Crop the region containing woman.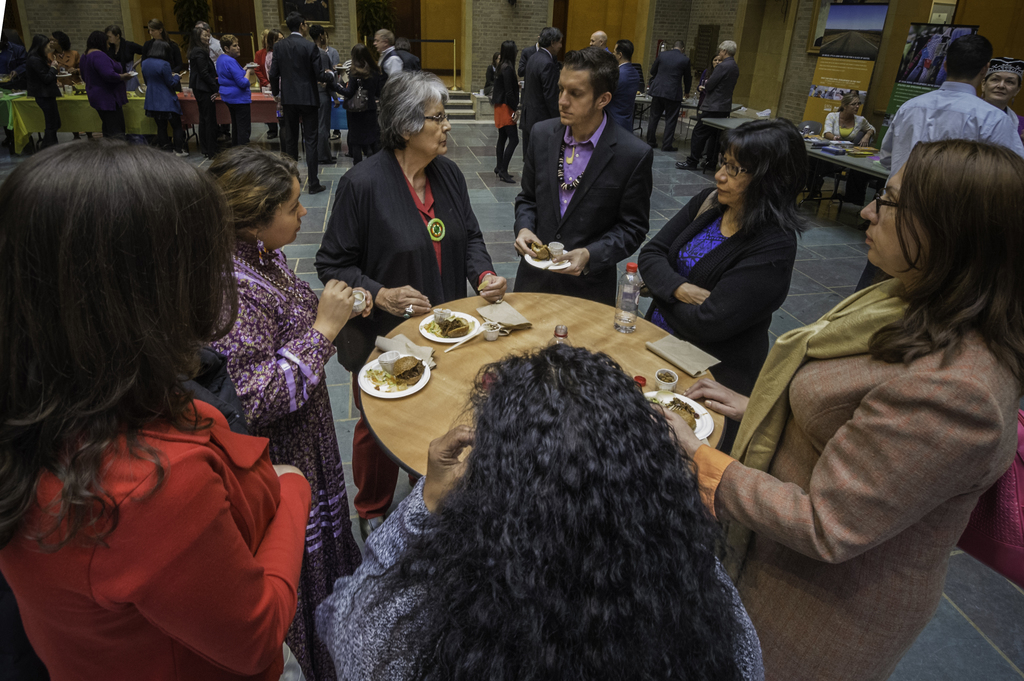
Crop region: (x1=491, y1=38, x2=525, y2=190).
